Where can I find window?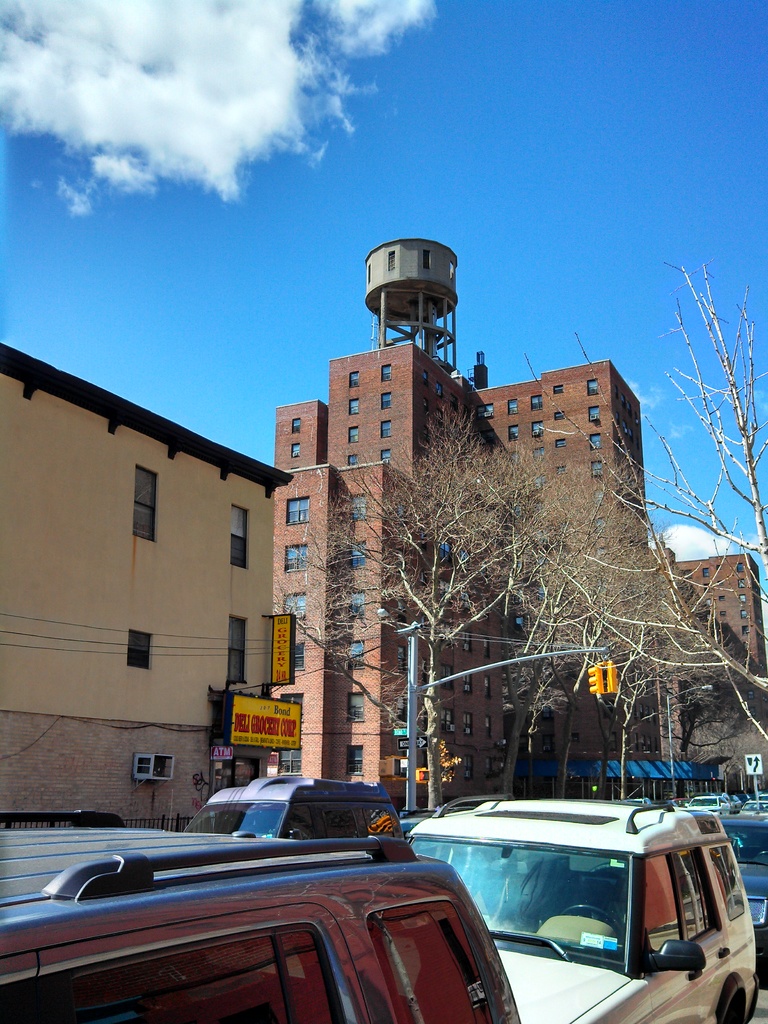
You can find it at <bbox>232, 619, 253, 691</bbox>.
